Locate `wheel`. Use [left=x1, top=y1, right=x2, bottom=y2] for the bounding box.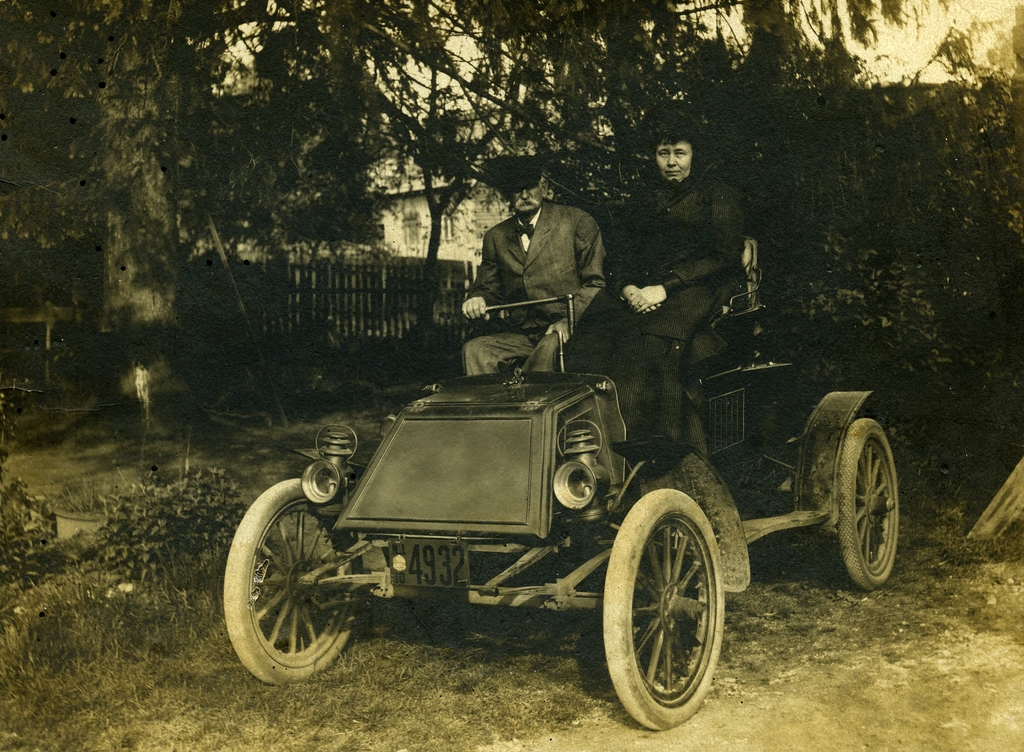
[left=223, top=477, right=366, bottom=686].
